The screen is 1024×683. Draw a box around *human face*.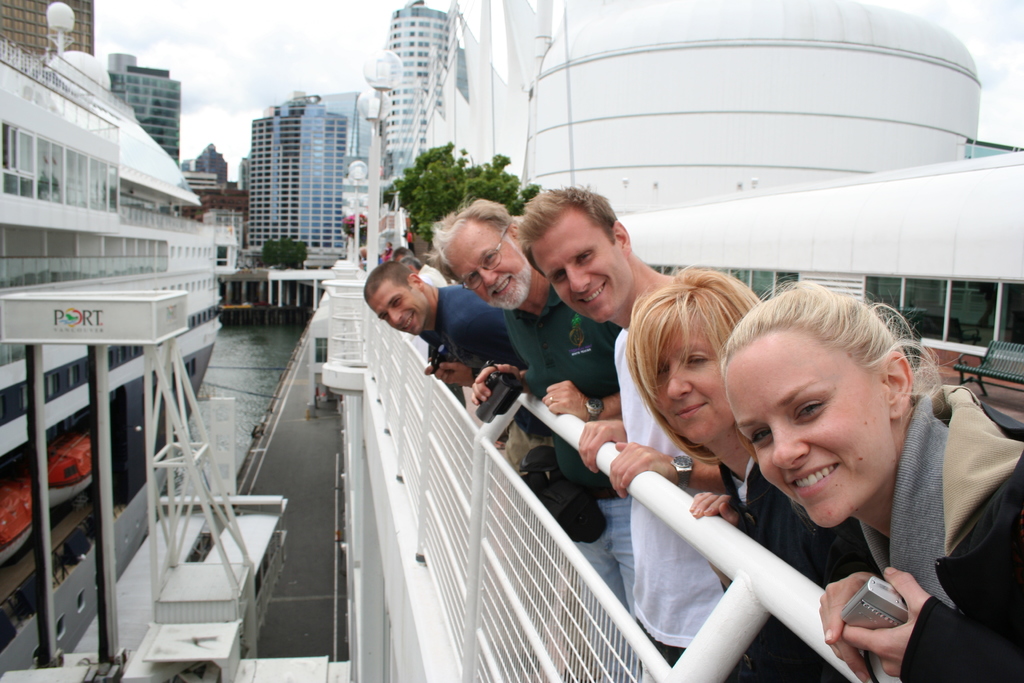
(722, 330, 897, 533).
